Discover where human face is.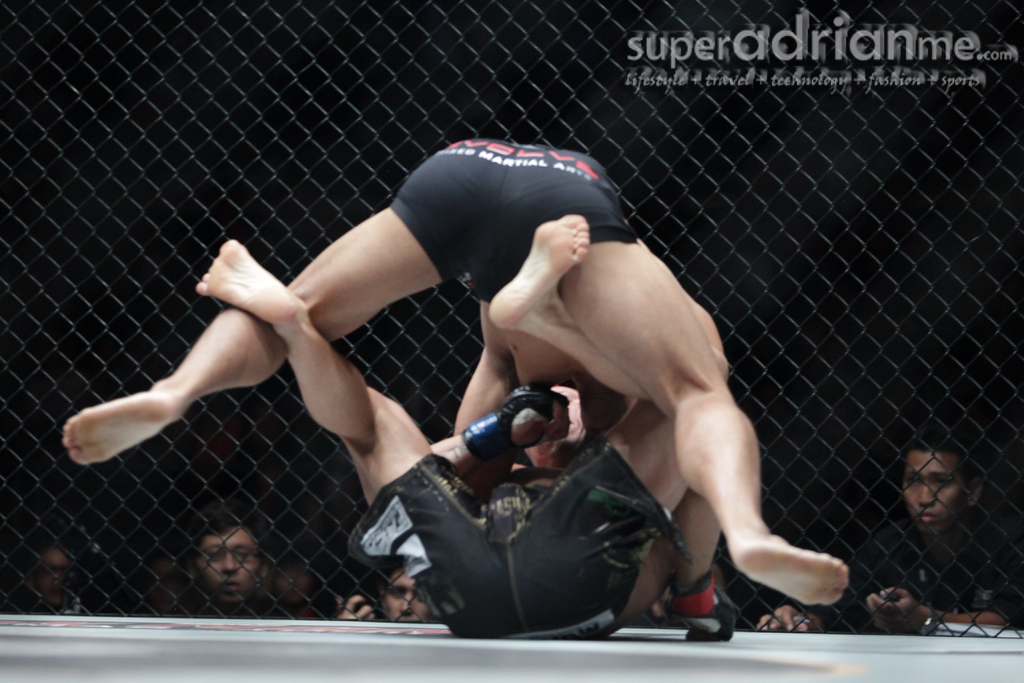
Discovered at 35 541 68 602.
